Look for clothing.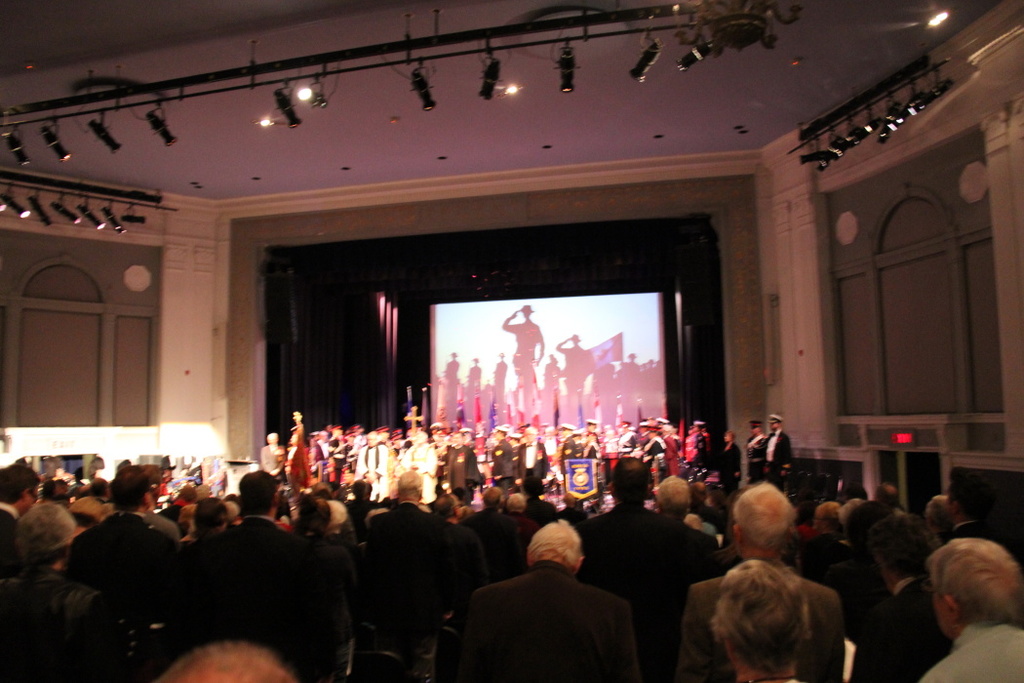
Found: box=[353, 452, 392, 501].
